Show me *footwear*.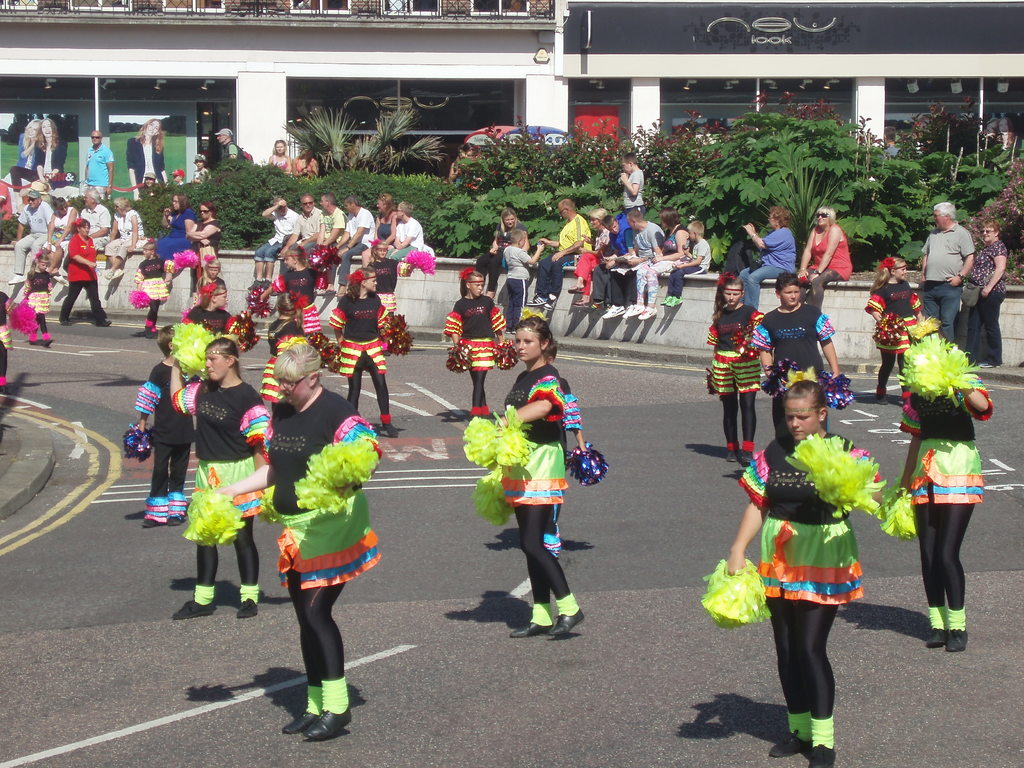
*footwear* is here: crop(60, 322, 66, 323).
